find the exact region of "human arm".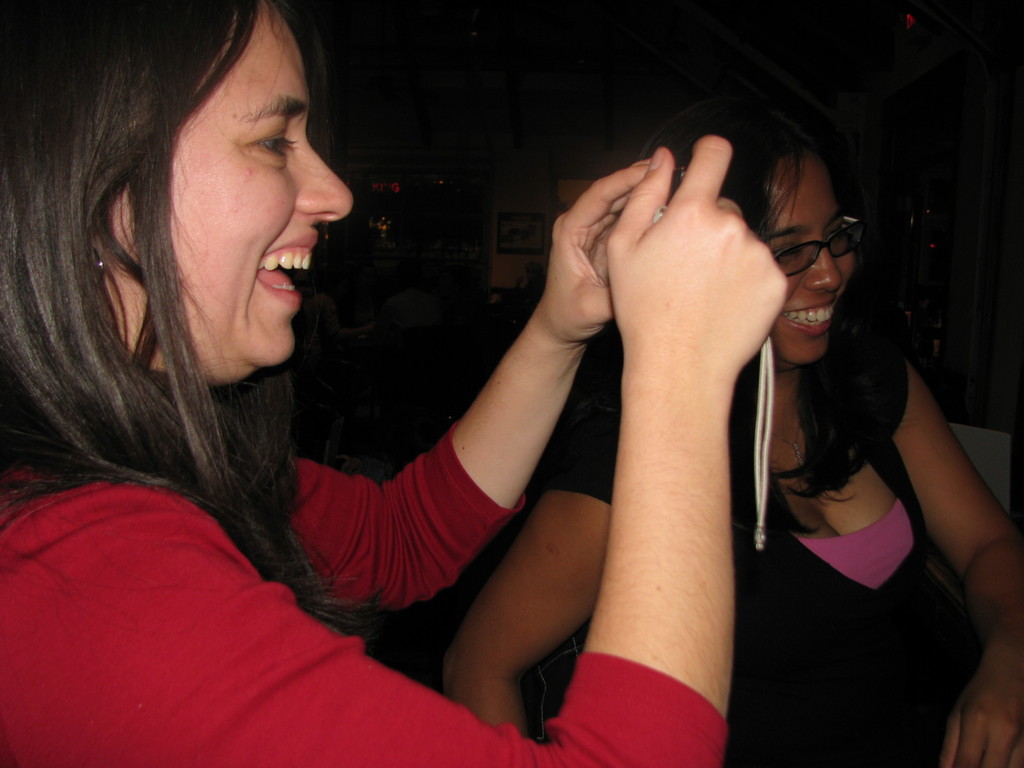
Exact region: rect(435, 378, 616, 746).
